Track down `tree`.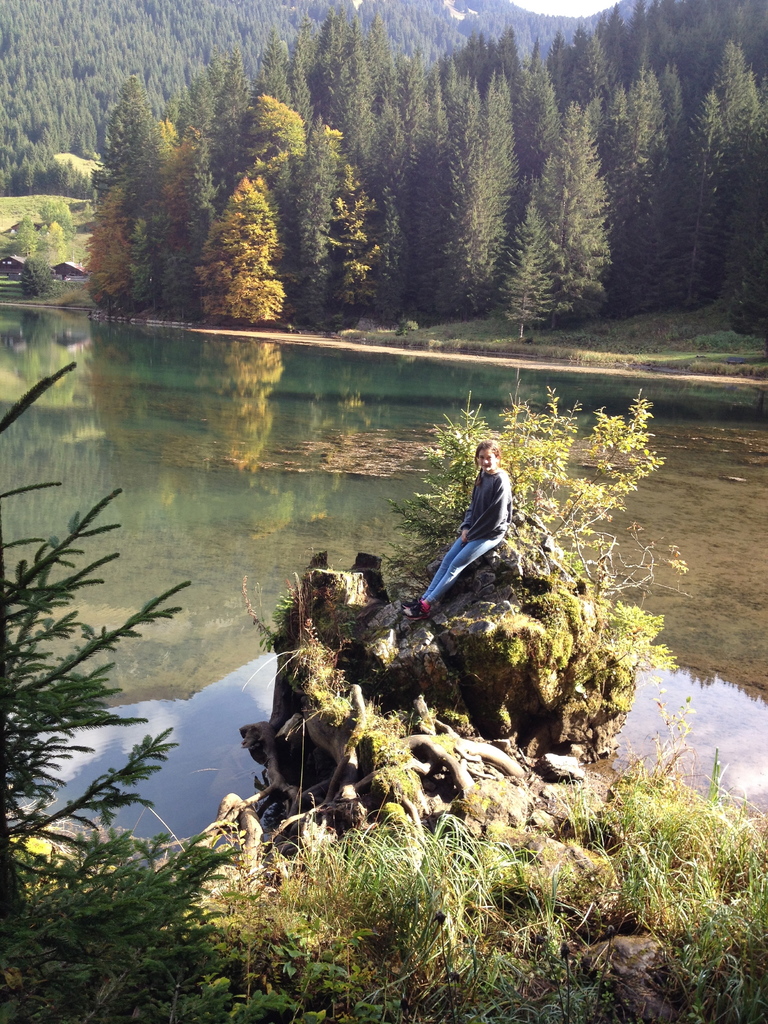
Tracked to bbox=[0, 364, 252, 1023].
